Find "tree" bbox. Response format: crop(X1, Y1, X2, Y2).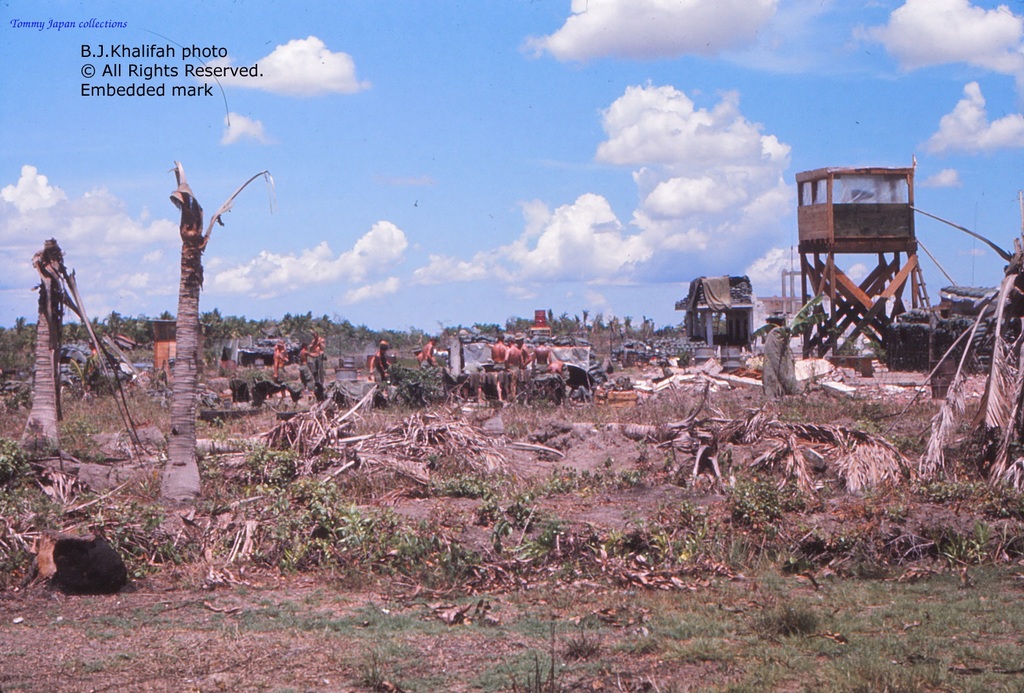
crop(0, 315, 35, 349).
